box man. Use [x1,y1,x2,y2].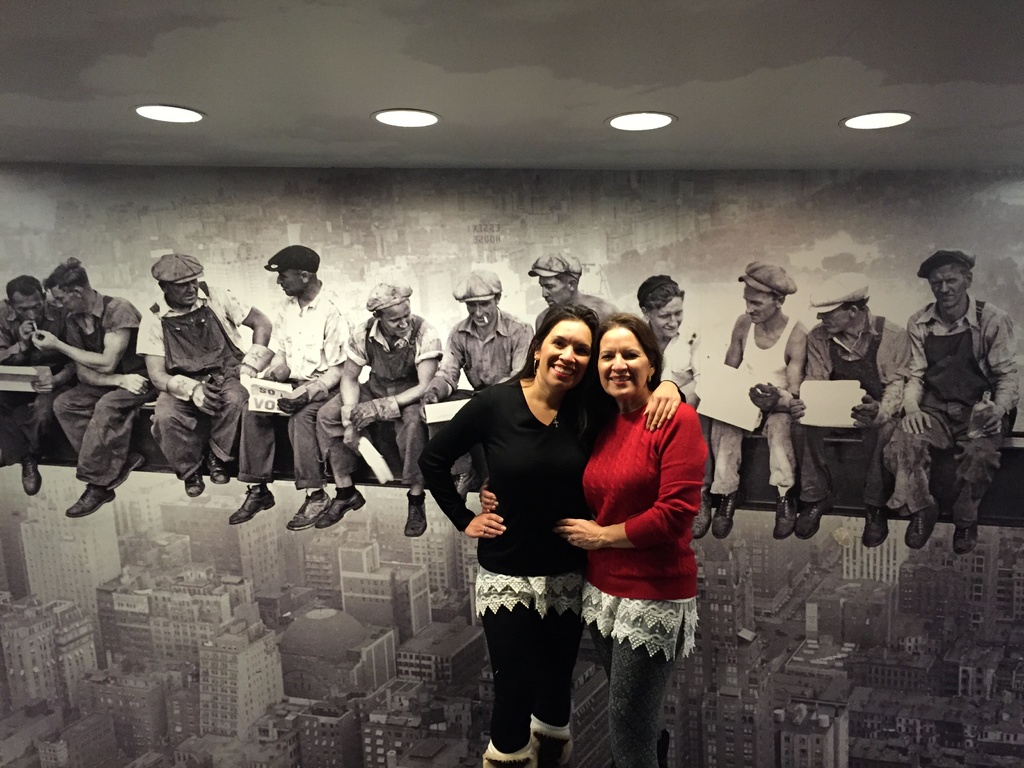
[133,253,269,495].
